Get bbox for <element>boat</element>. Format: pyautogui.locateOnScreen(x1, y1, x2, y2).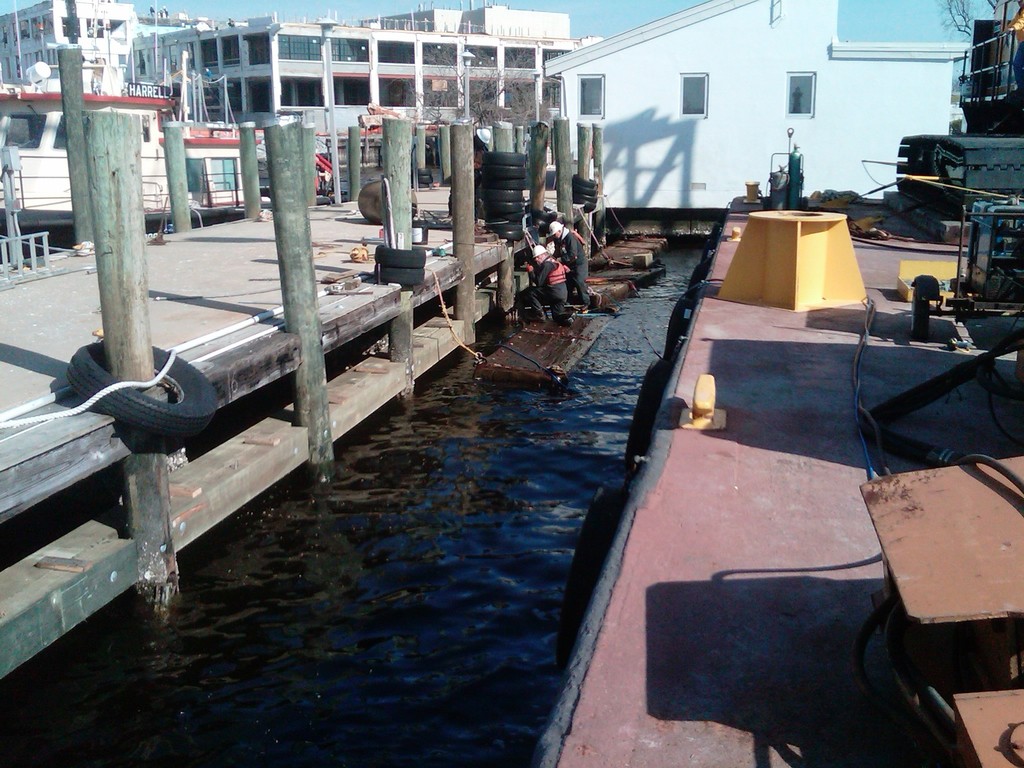
pyautogui.locateOnScreen(889, 10, 1023, 237).
